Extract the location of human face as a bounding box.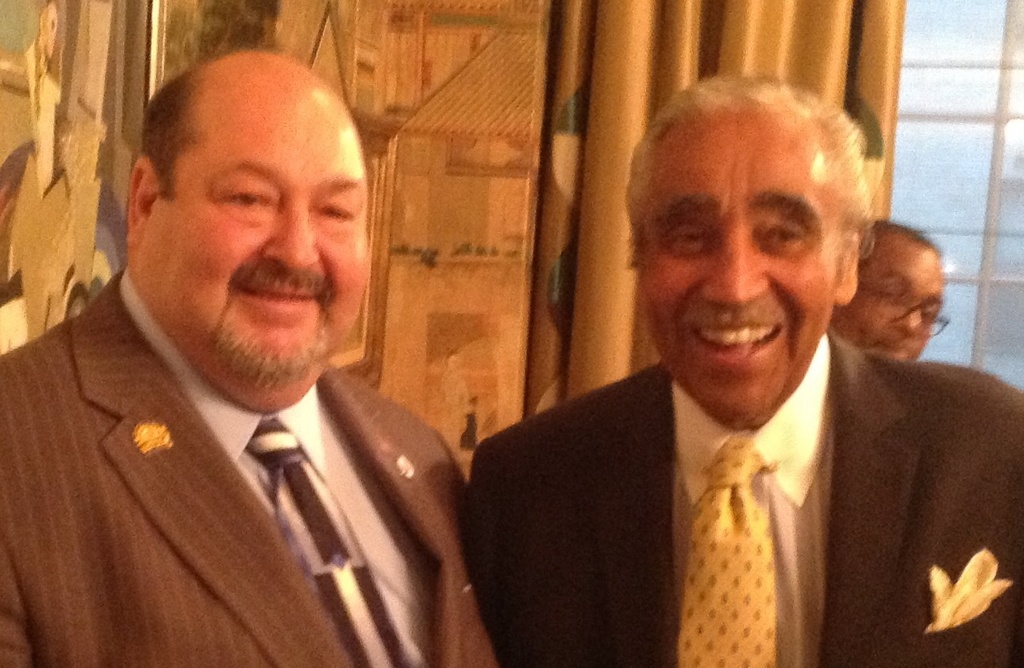
644 118 847 428.
